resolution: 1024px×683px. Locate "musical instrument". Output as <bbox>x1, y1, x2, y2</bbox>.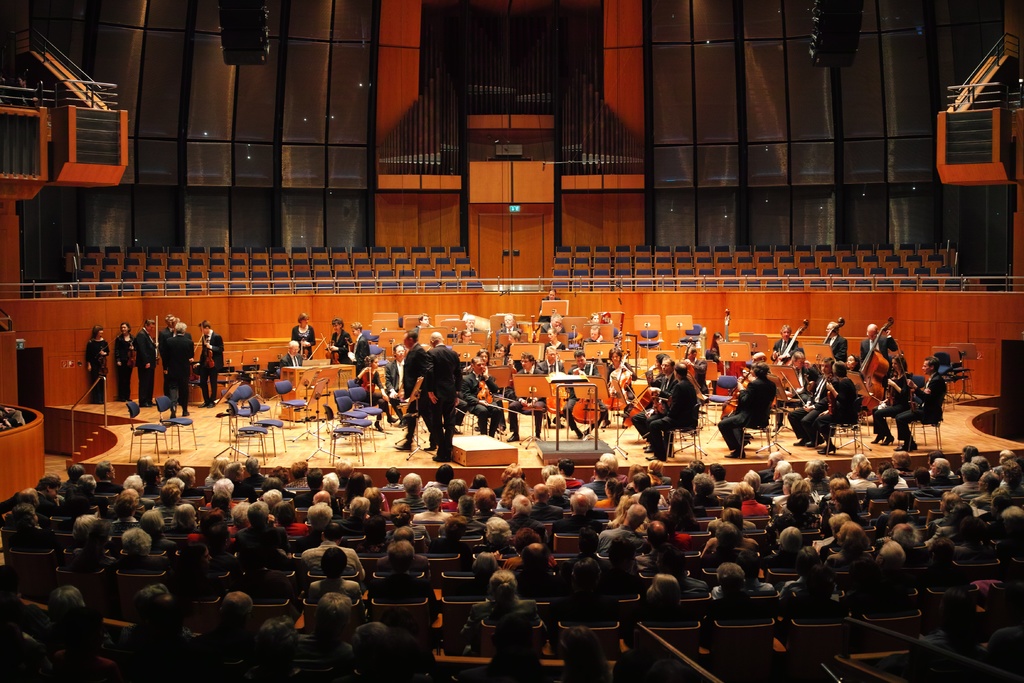
<bbox>120, 332, 136, 377</bbox>.
